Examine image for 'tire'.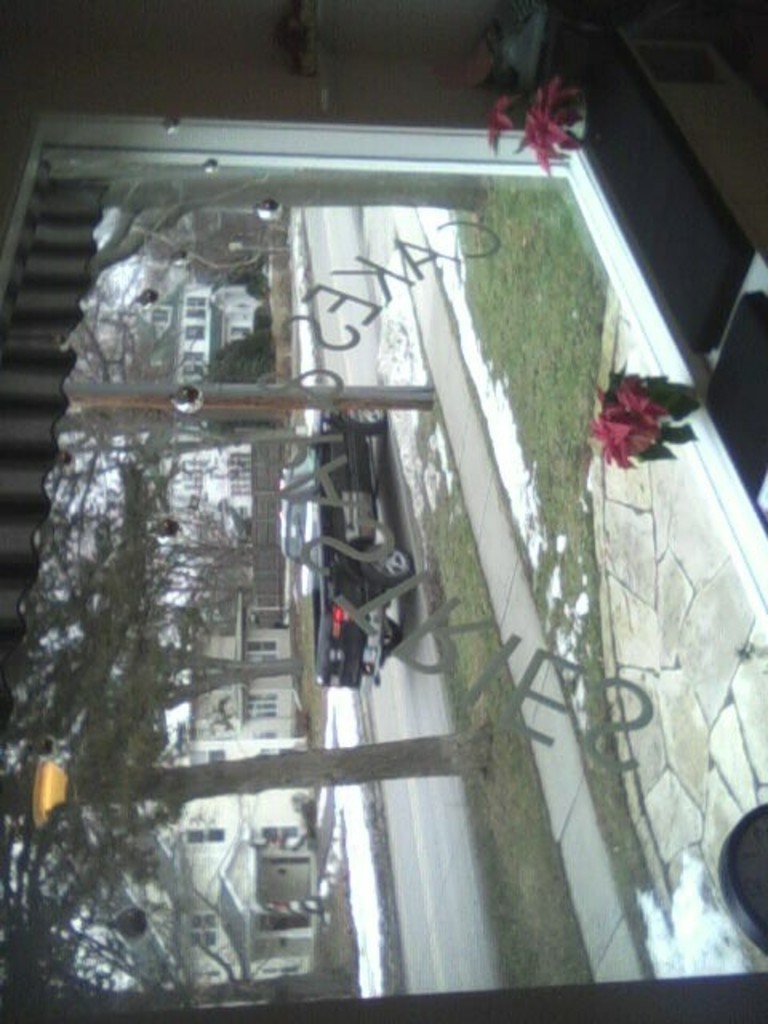
Examination result: bbox=[376, 618, 402, 650].
